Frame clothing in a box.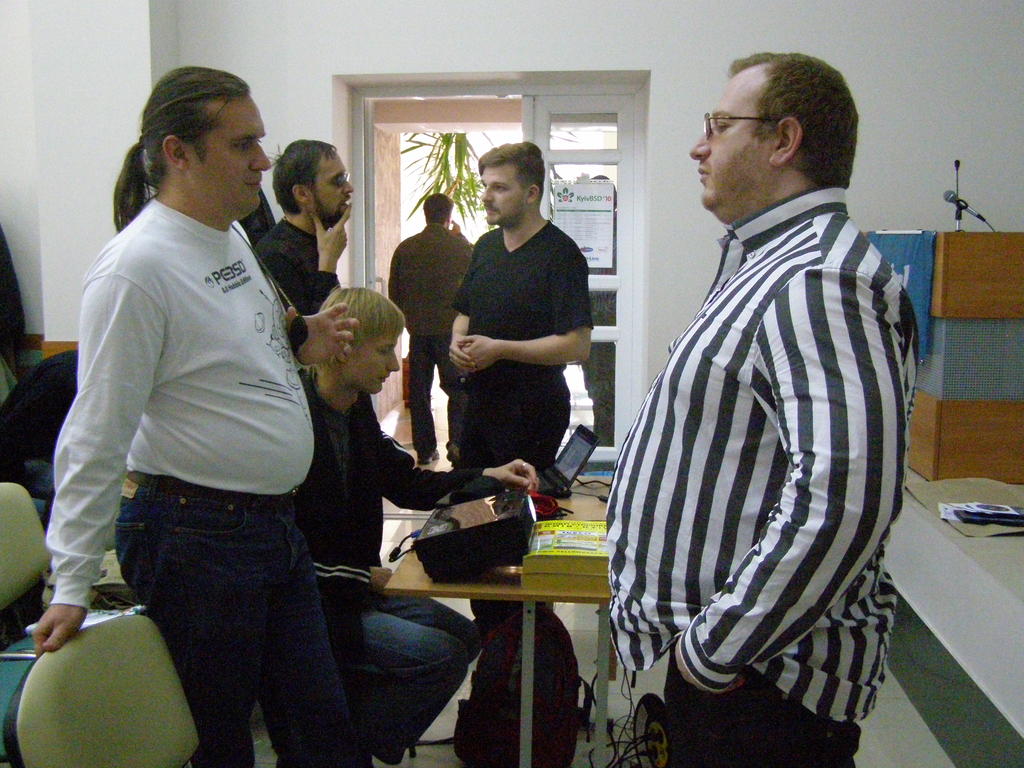
BBox(408, 337, 468, 456).
